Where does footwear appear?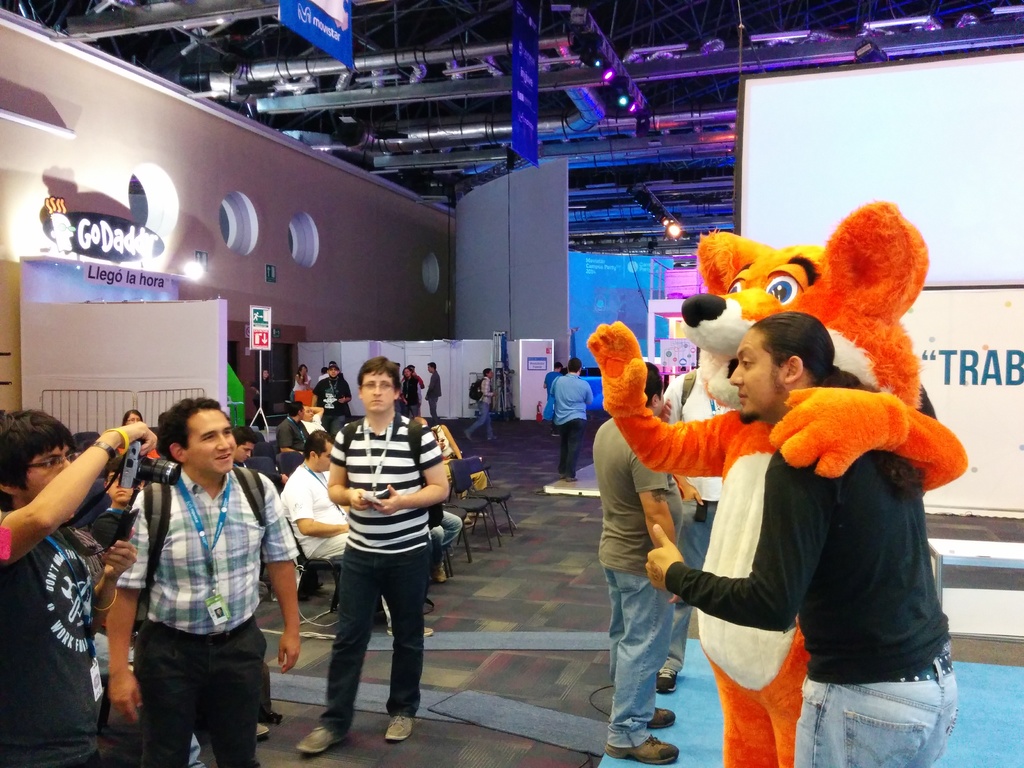
Appears at [257,717,269,735].
